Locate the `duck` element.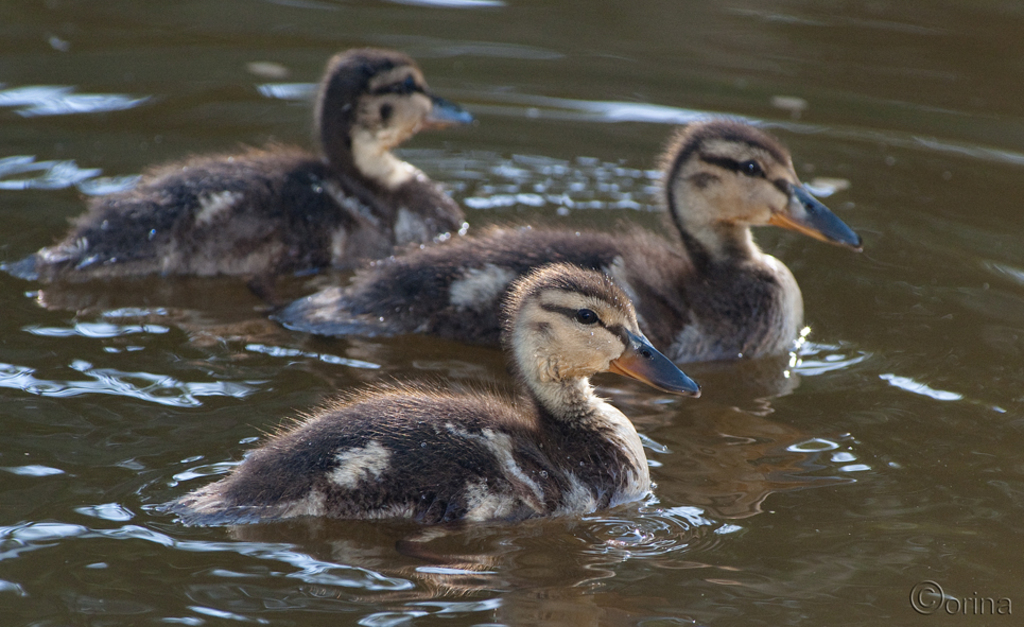
Element bbox: BBox(13, 39, 475, 276).
